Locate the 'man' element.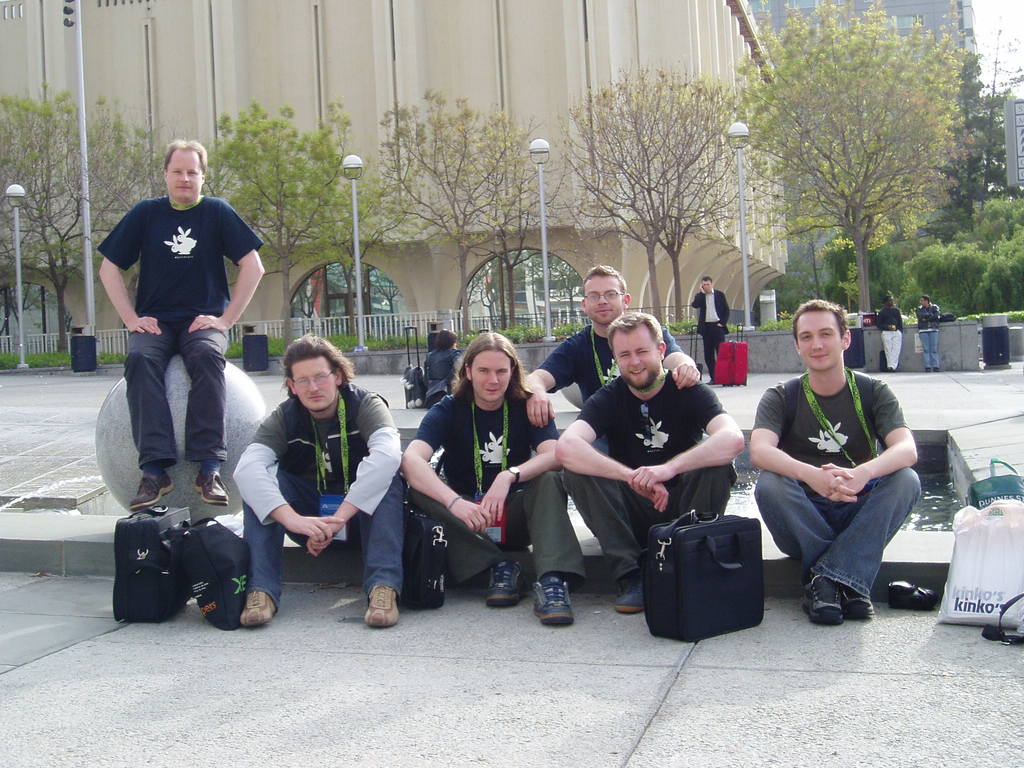
Element bbox: region(694, 276, 730, 381).
